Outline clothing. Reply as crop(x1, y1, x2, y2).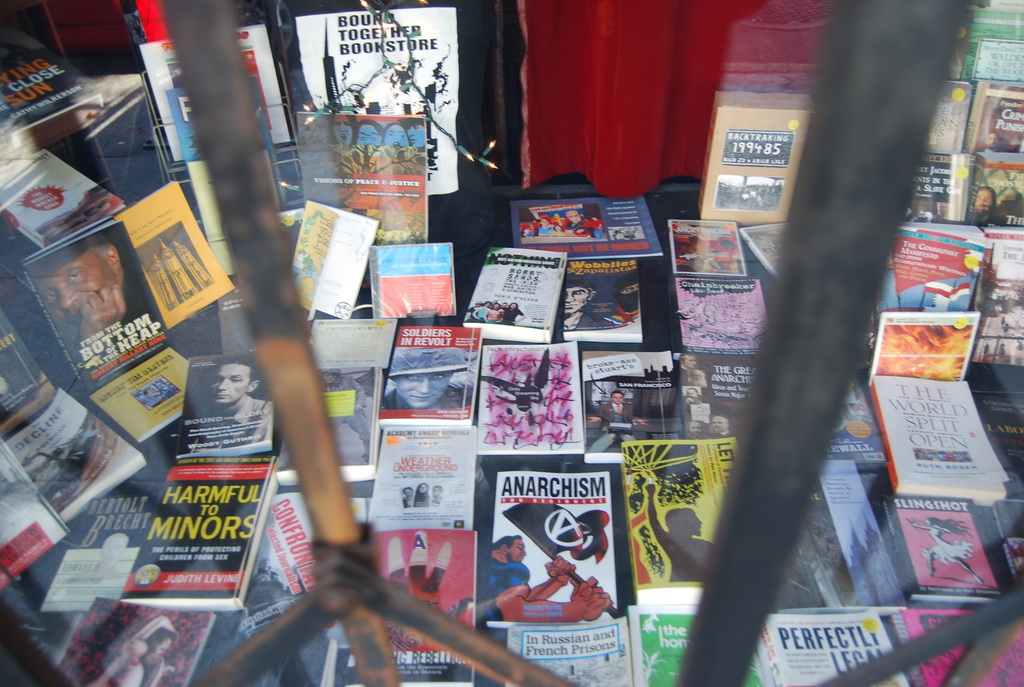
crop(566, 314, 614, 327).
